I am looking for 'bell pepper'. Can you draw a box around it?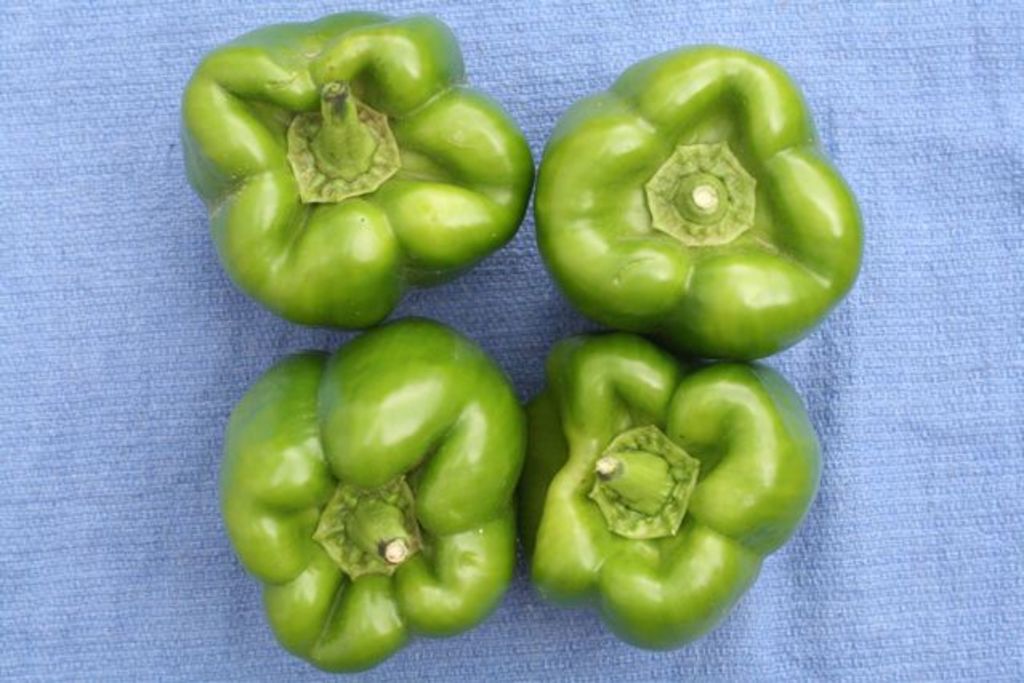
Sure, the bounding box is 220/317/532/678.
